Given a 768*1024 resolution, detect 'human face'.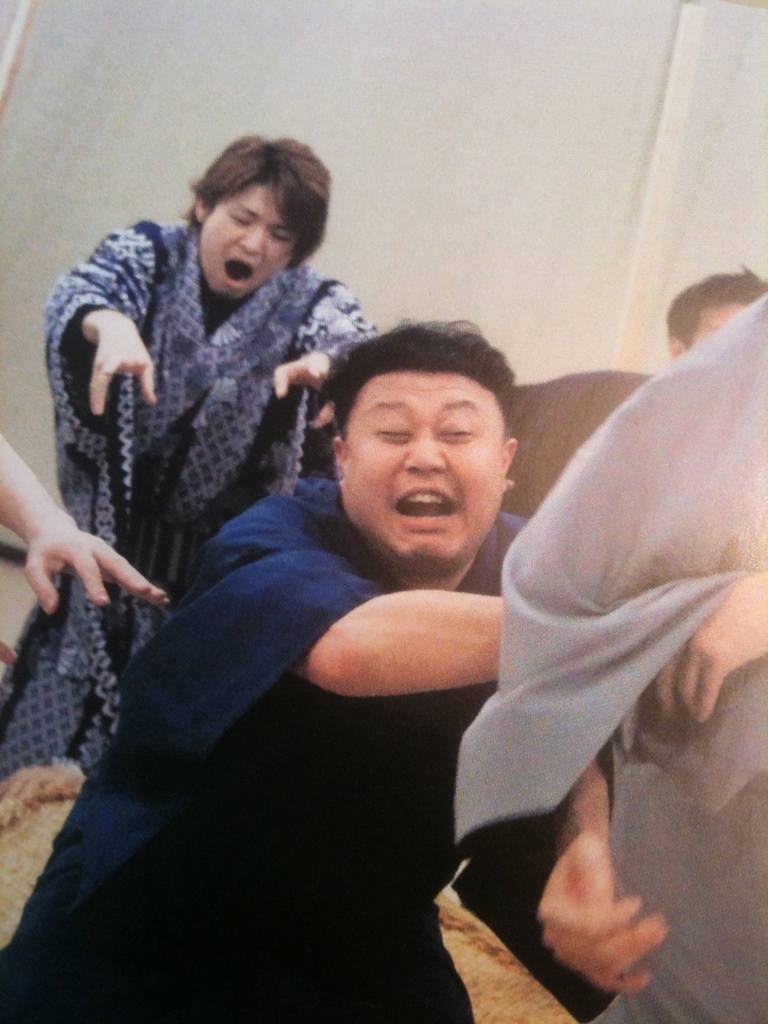
[340, 372, 505, 569].
